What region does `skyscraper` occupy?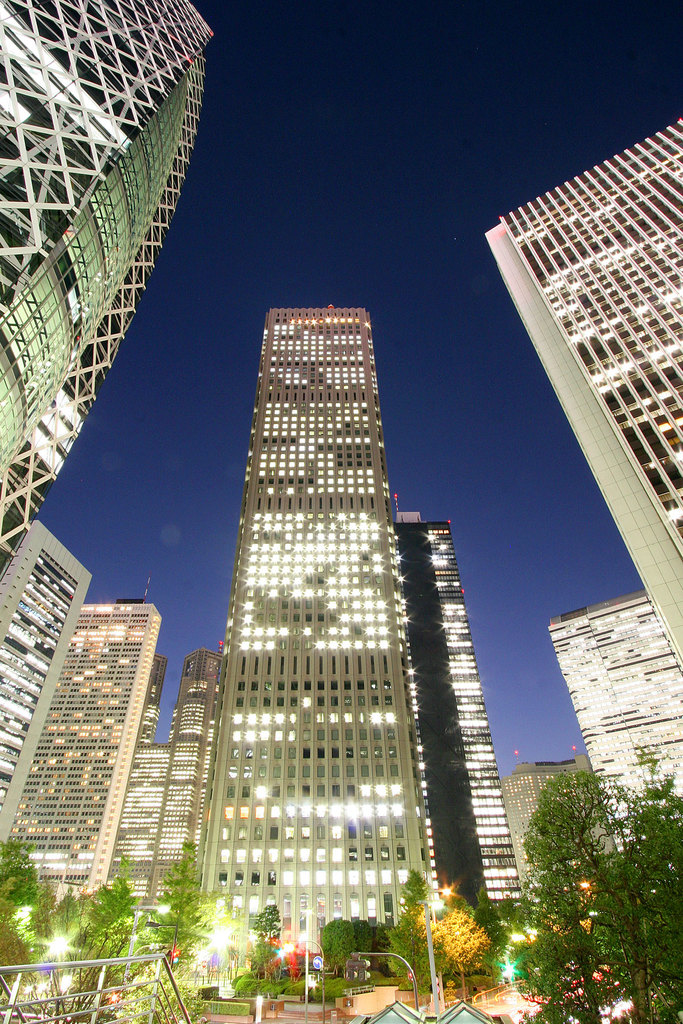
region(0, 520, 85, 855).
